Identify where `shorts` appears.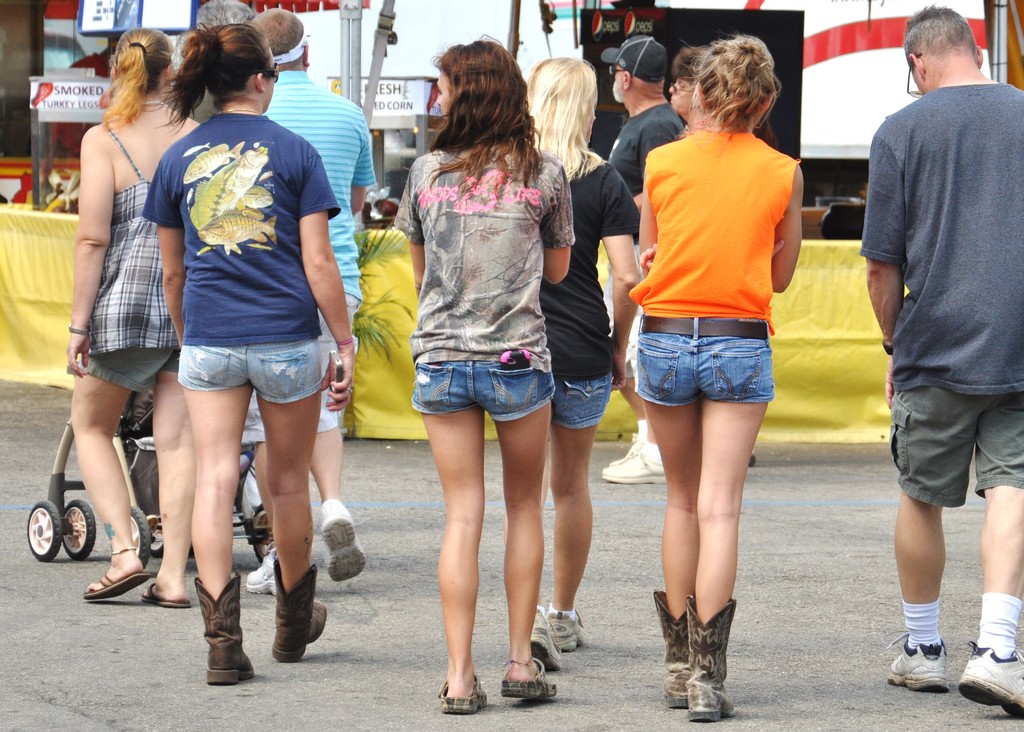
Appears at BBox(244, 301, 358, 461).
